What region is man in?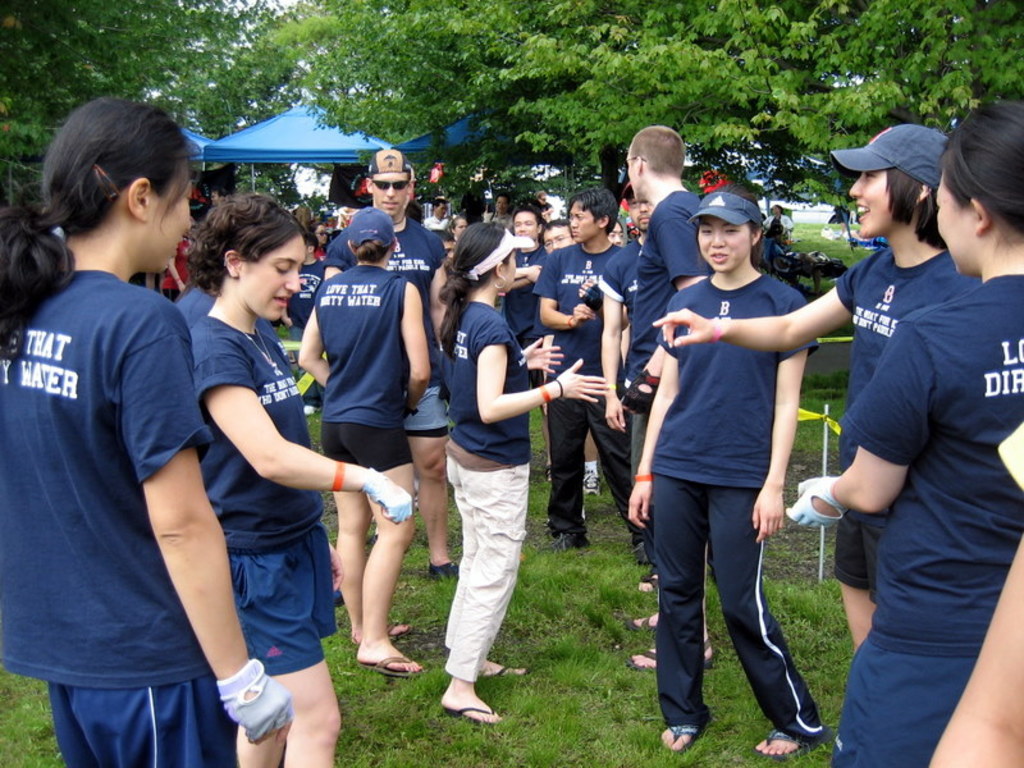
detection(527, 187, 654, 564).
